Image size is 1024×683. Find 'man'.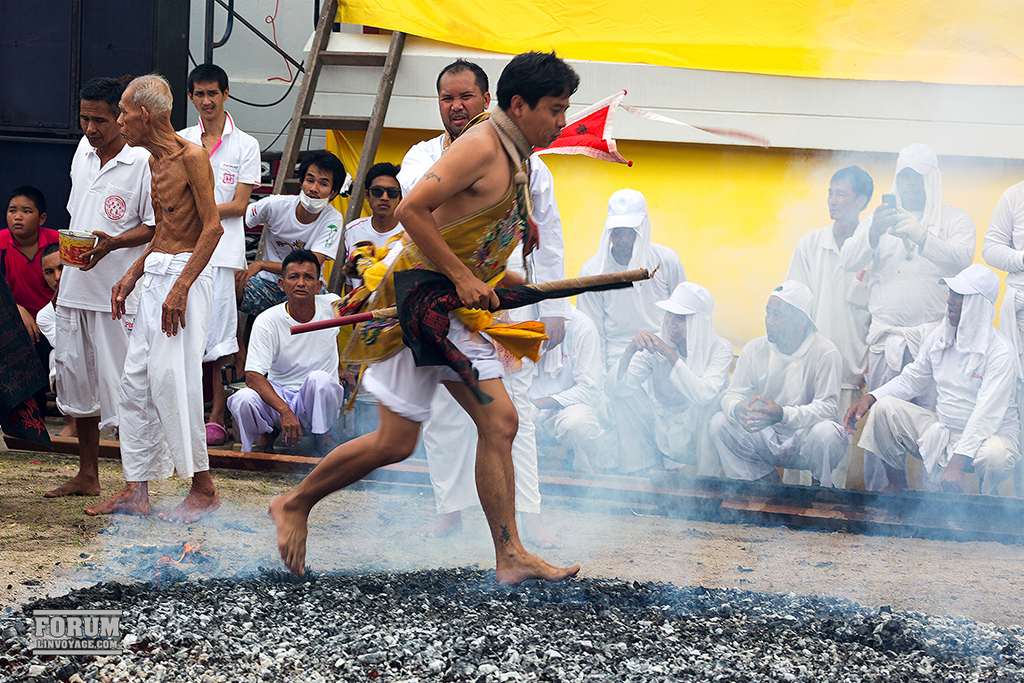
bbox=(524, 305, 617, 479).
